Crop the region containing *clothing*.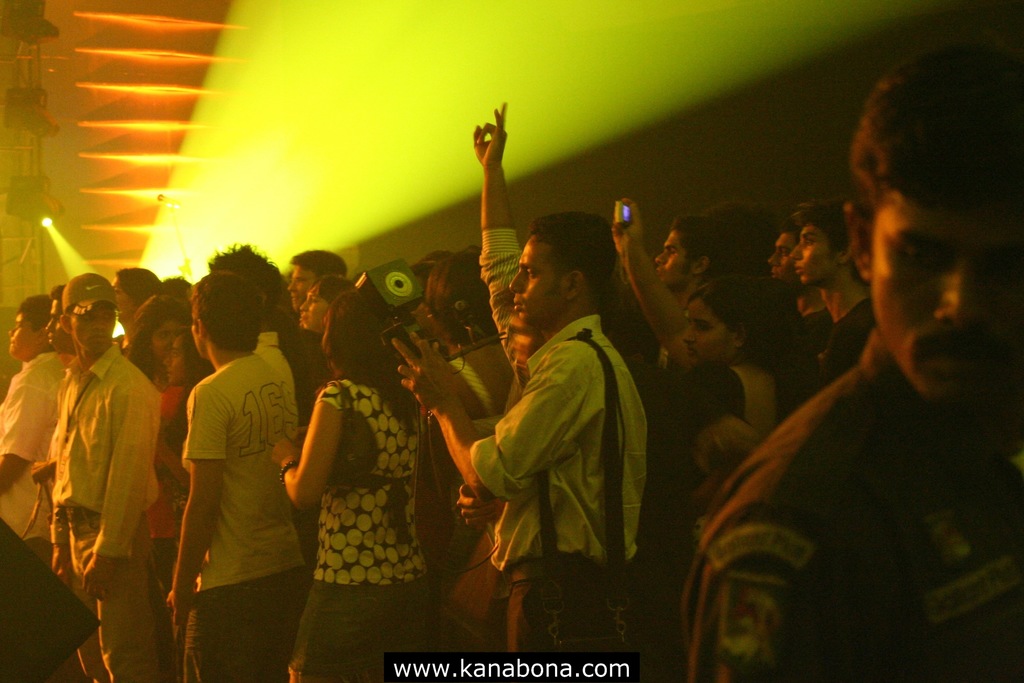
Crop region: {"left": 301, "top": 370, "right": 440, "bottom": 682}.
